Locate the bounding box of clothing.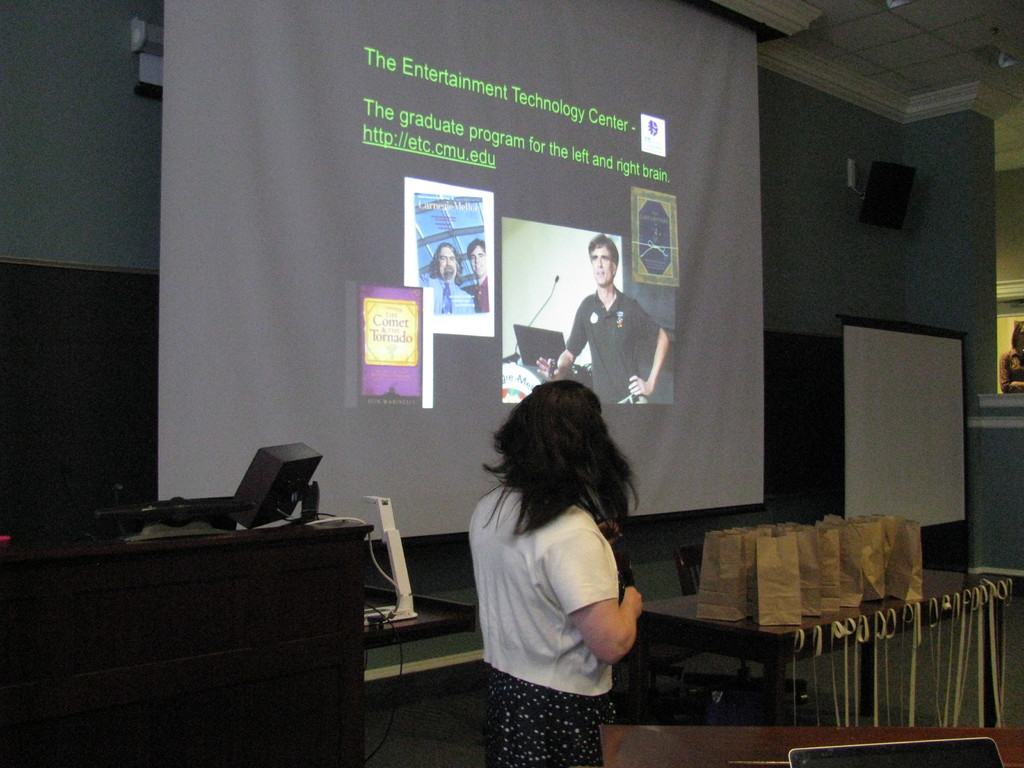
Bounding box: {"left": 464, "top": 451, "right": 660, "bottom": 717}.
